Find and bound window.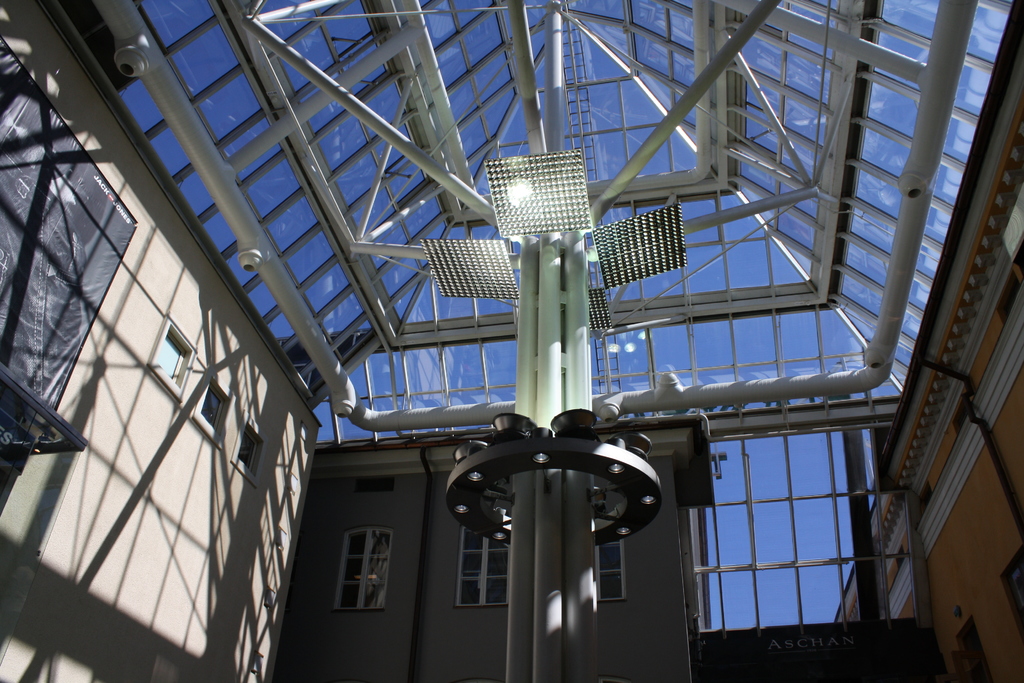
Bound: (left=335, top=523, right=396, bottom=624).
